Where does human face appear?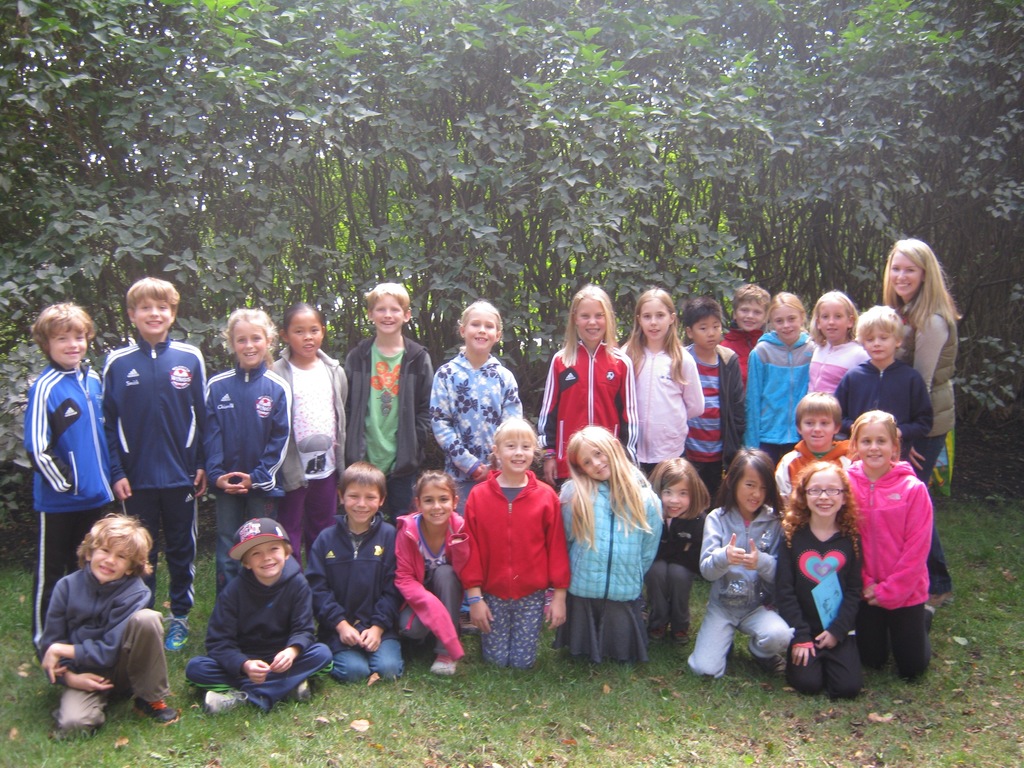
Appears at [342,485,380,525].
